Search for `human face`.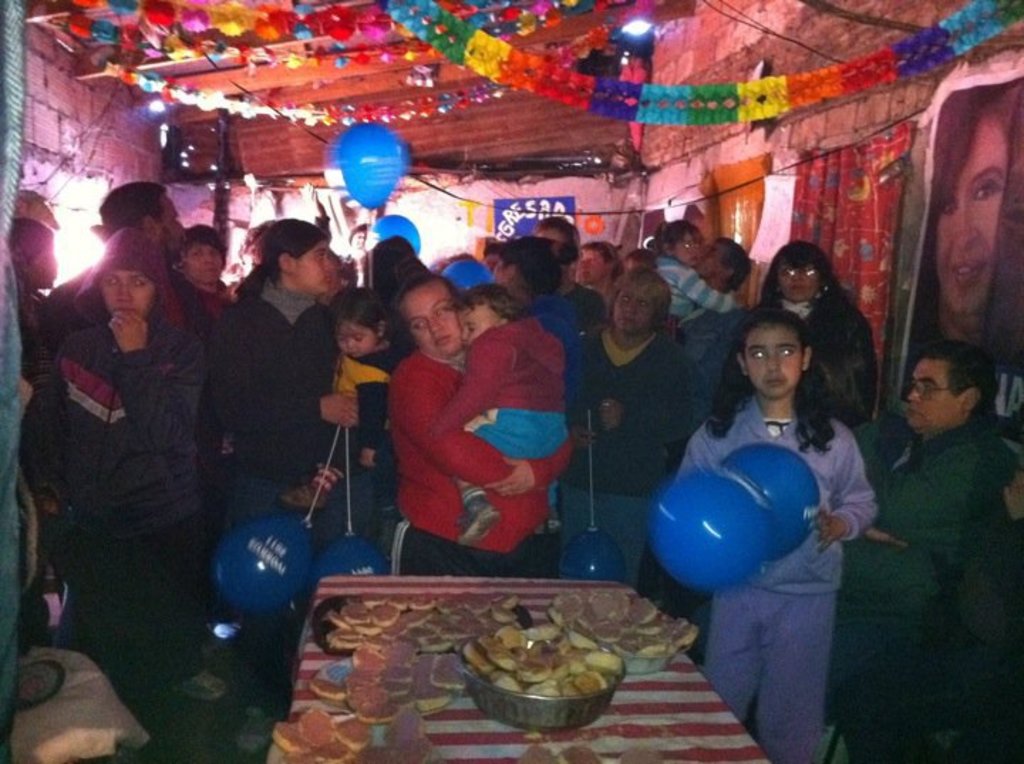
Found at [152, 199, 185, 259].
